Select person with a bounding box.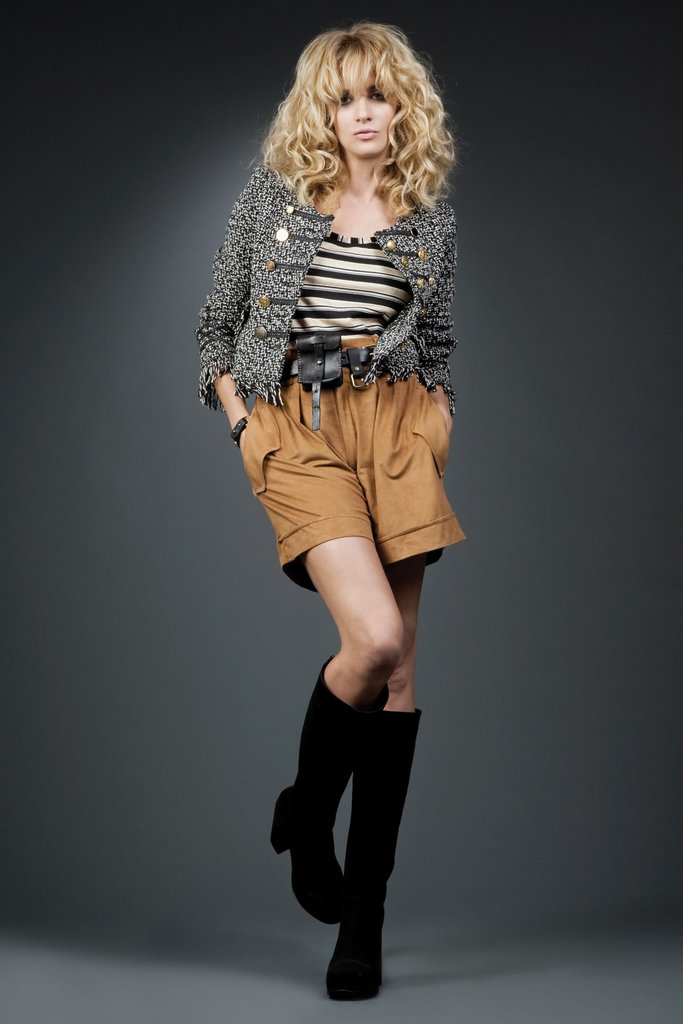
(213,0,488,1023).
